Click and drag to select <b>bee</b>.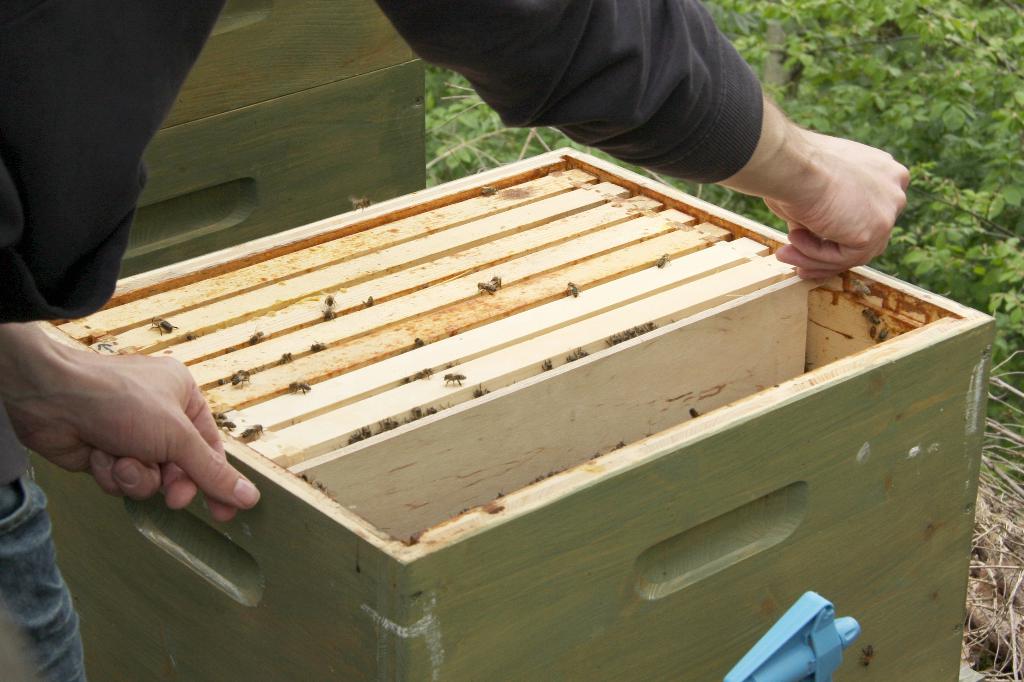
Selection: [443,369,469,386].
